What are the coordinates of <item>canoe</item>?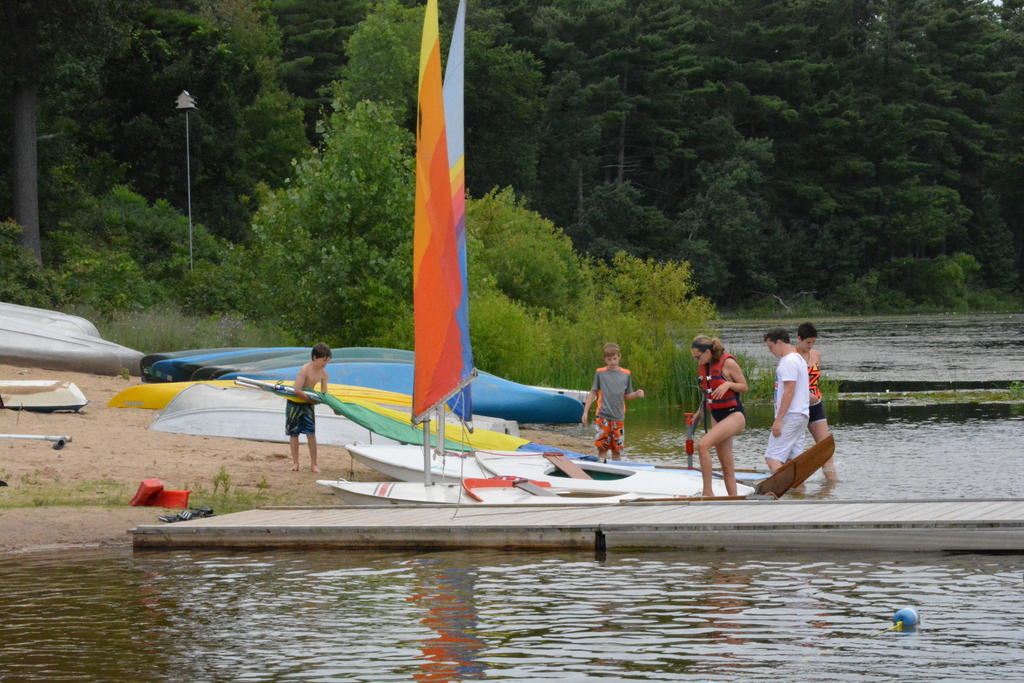
325 477 678 505.
